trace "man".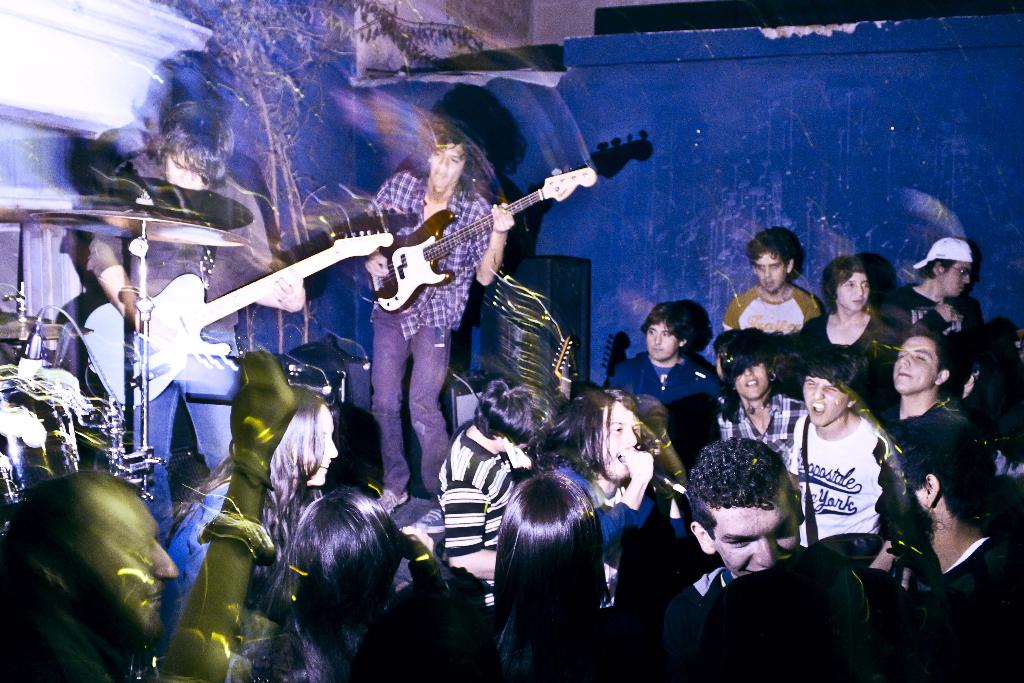
Traced to BBox(893, 238, 990, 364).
